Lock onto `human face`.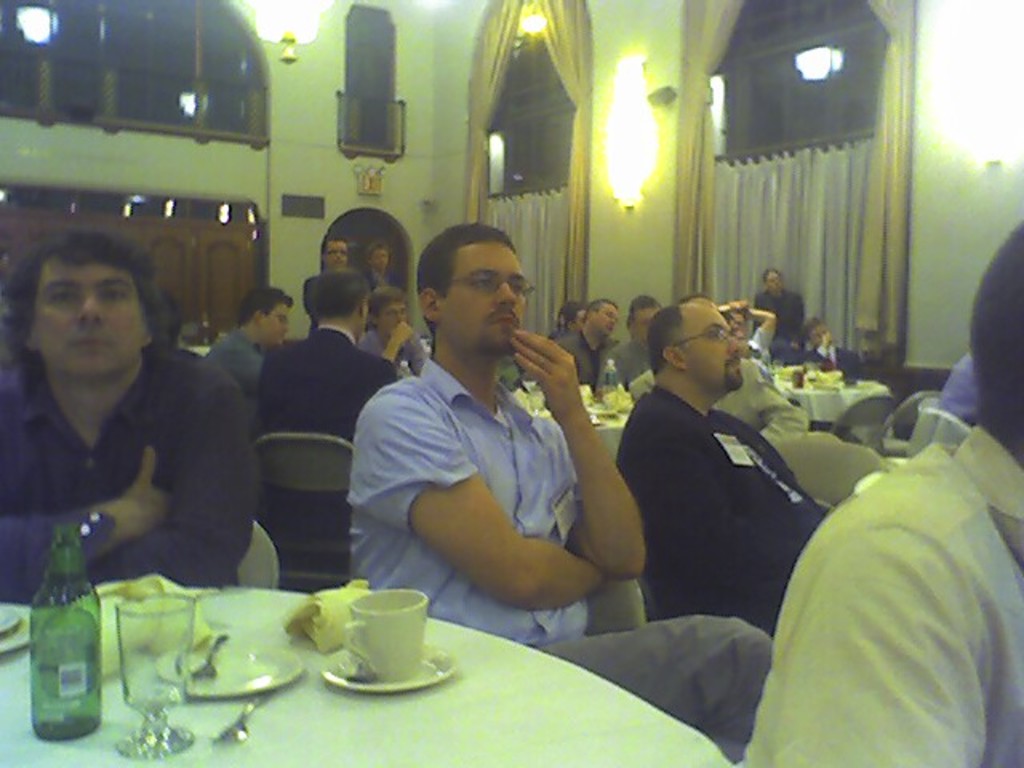
Locked: x1=30, y1=250, x2=146, y2=378.
